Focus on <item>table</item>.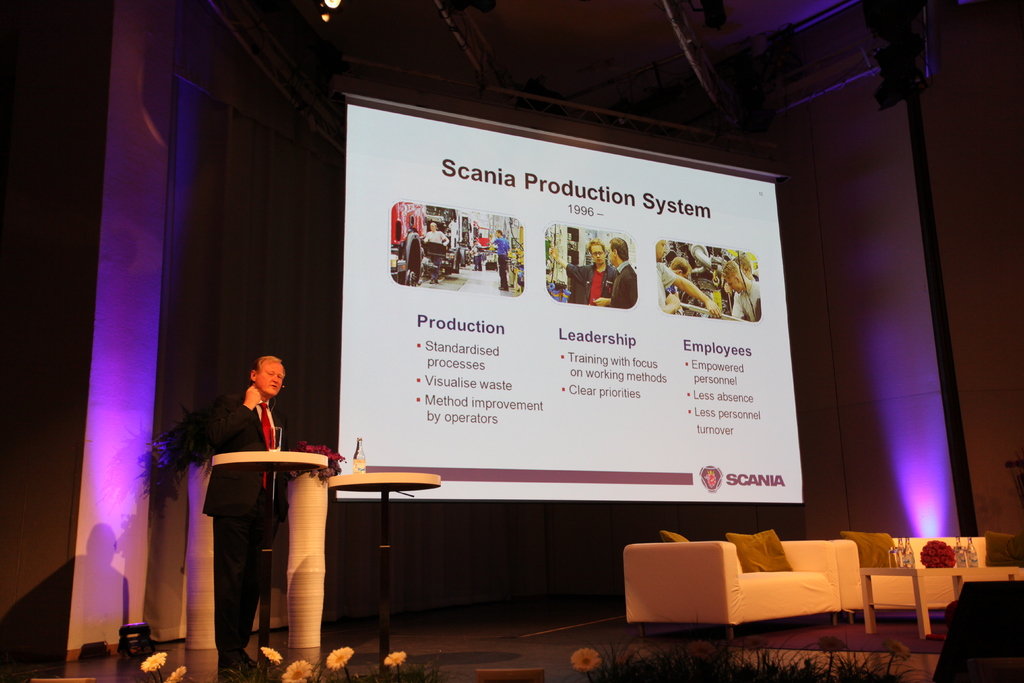
Focused at [x1=326, y1=470, x2=442, y2=666].
